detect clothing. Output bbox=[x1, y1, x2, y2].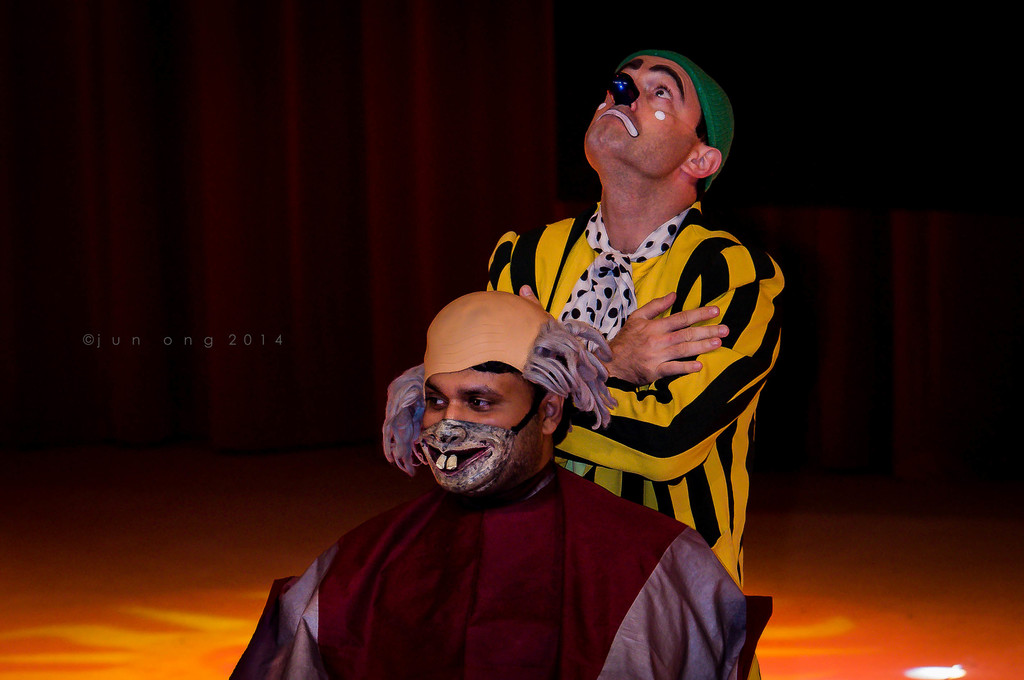
bbox=[482, 198, 783, 679].
